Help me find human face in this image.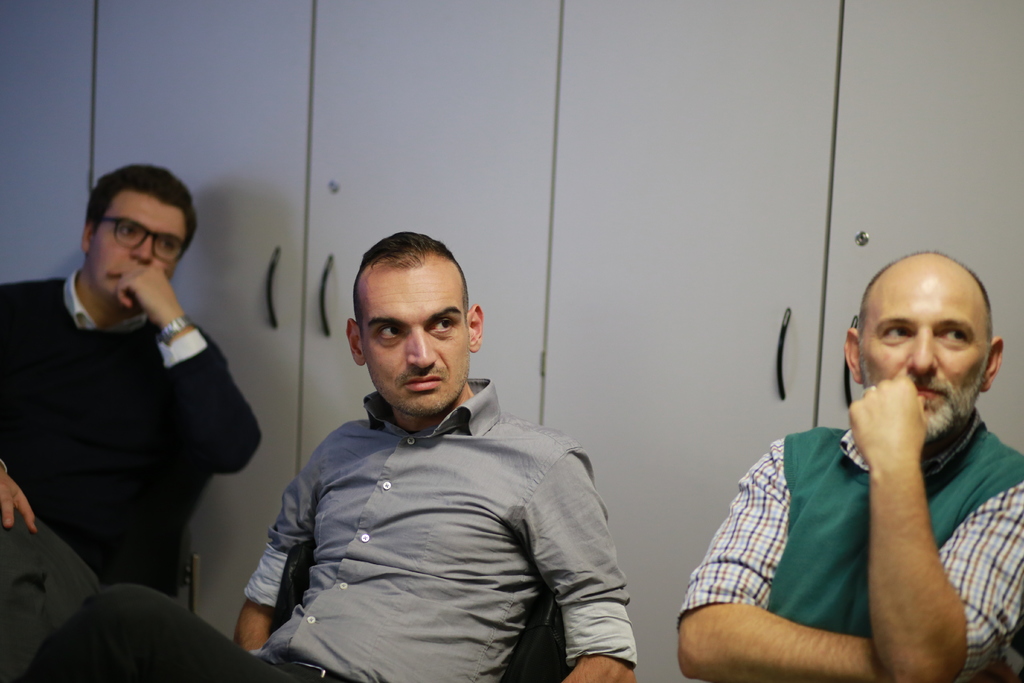
Found it: <box>87,183,188,293</box>.
